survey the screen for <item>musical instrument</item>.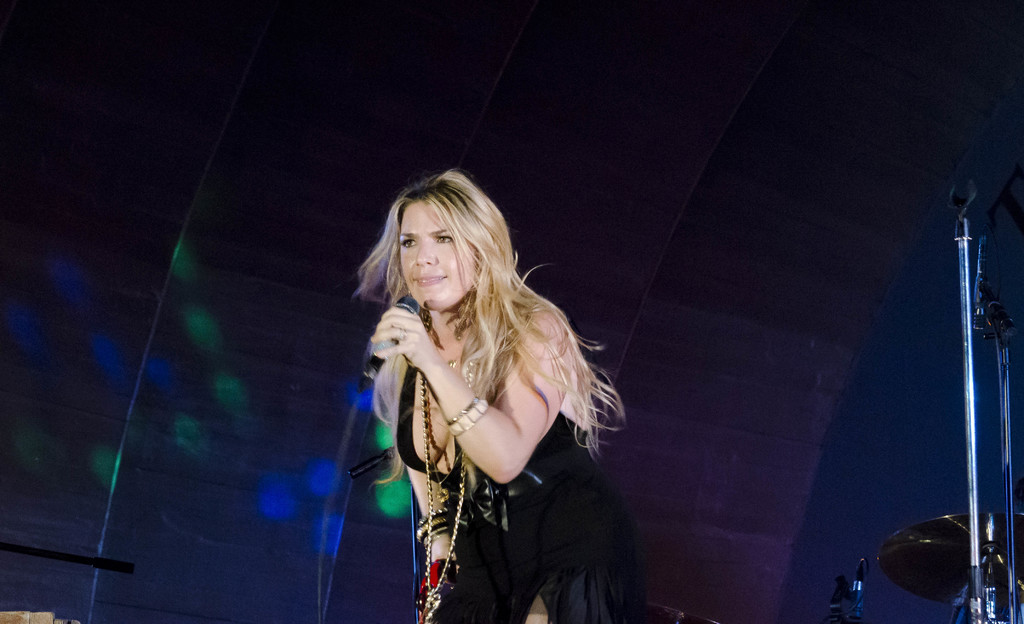
Survey found: <region>876, 511, 1023, 606</region>.
